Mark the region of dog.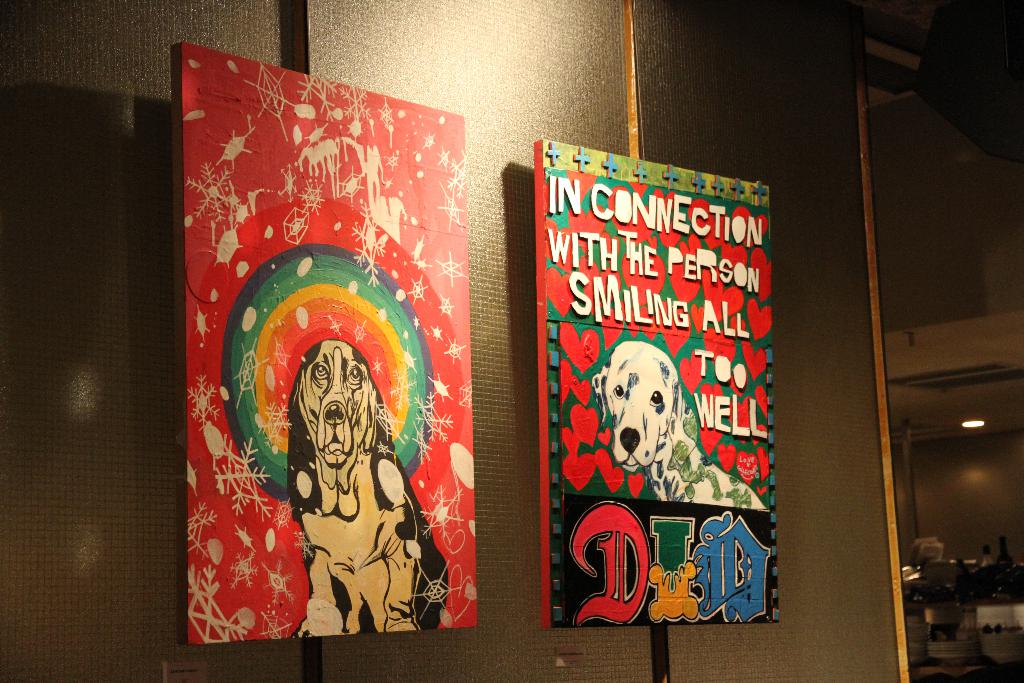
Region: bbox=[289, 340, 450, 639].
